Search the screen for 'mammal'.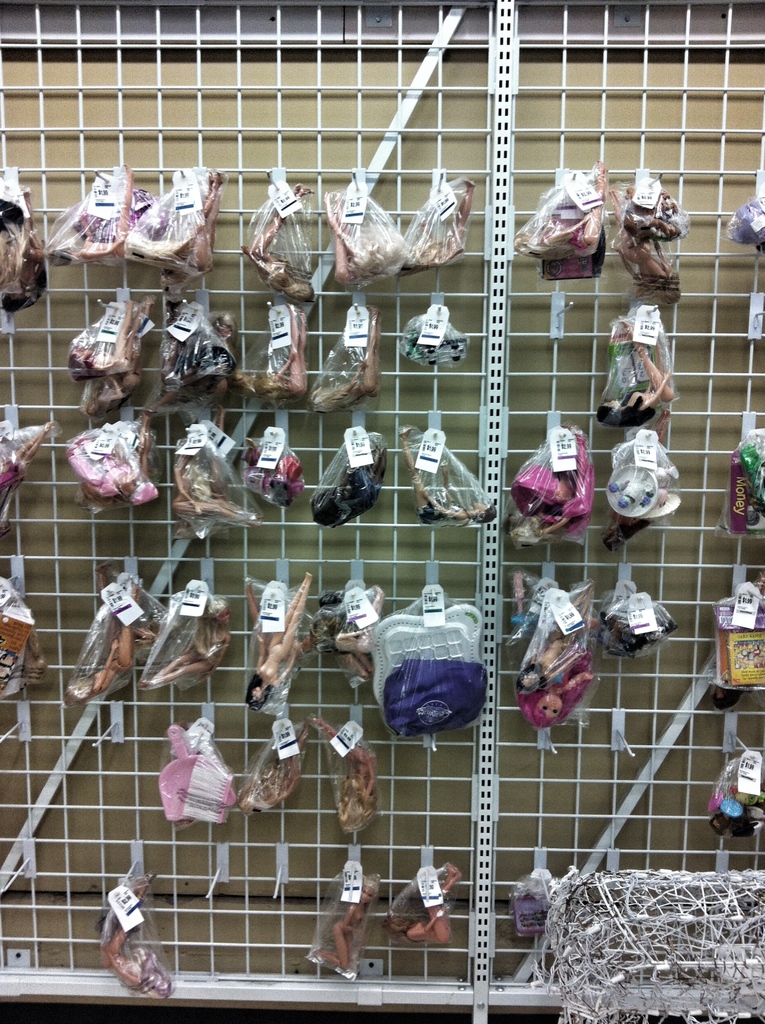
Found at {"left": 309, "top": 305, "right": 381, "bottom": 414}.
